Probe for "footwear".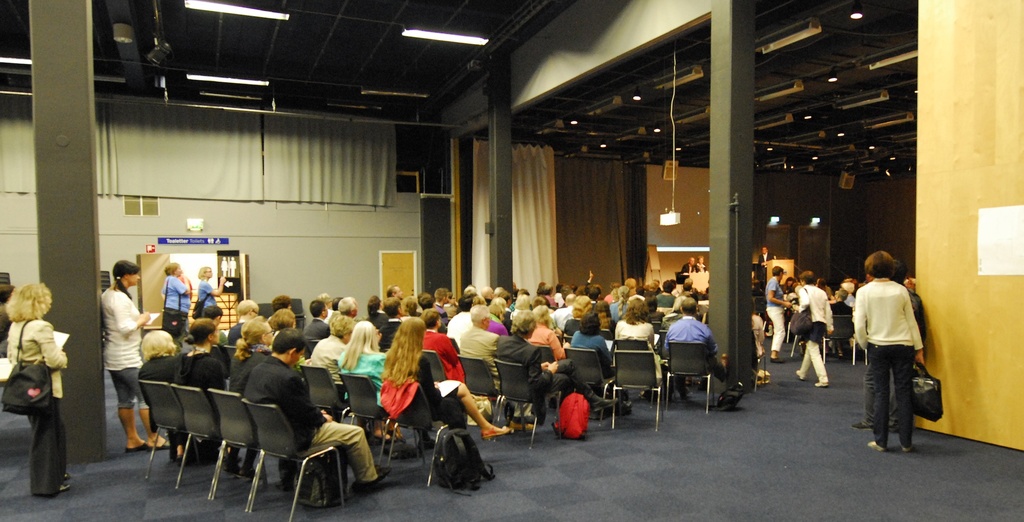
Probe result: 841/352/845/357.
